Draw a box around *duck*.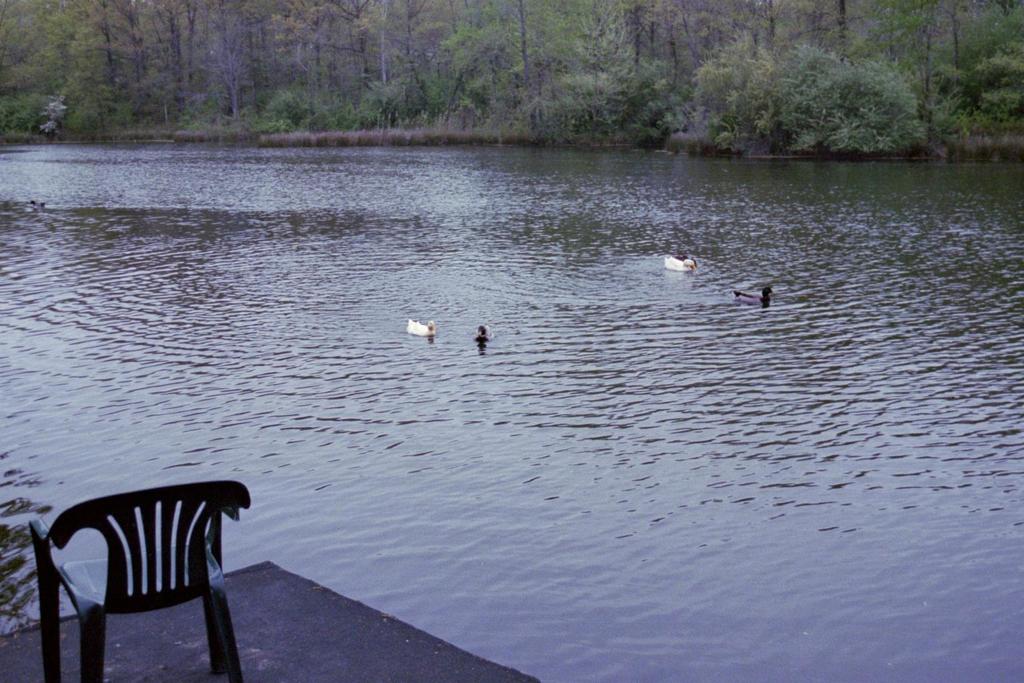
{"left": 405, "top": 318, "right": 436, "bottom": 337}.
